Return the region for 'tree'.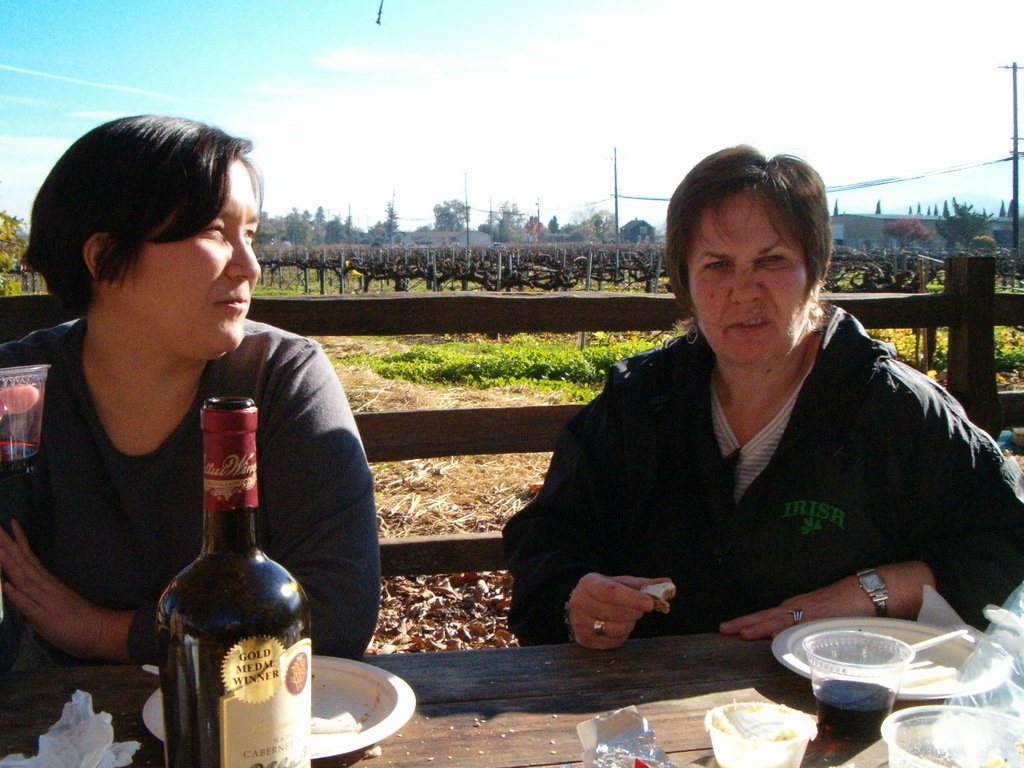
box(875, 202, 883, 214).
